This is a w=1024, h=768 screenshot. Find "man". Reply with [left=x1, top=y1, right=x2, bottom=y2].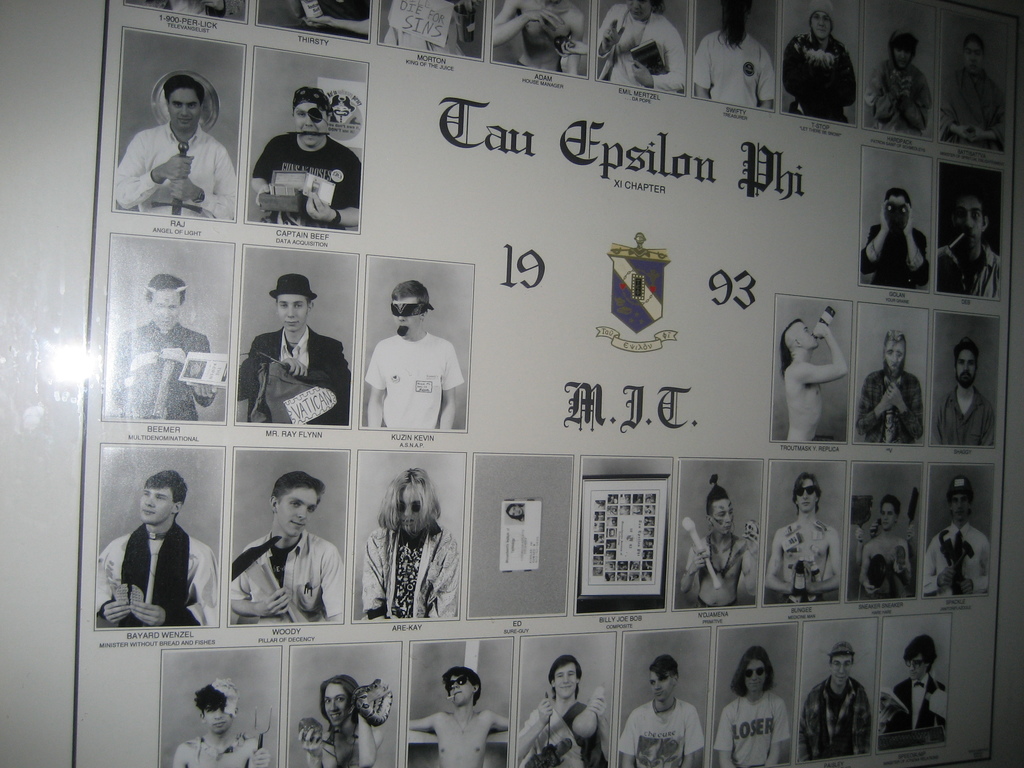
[left=765, top=471, right=843, bottom=603].
